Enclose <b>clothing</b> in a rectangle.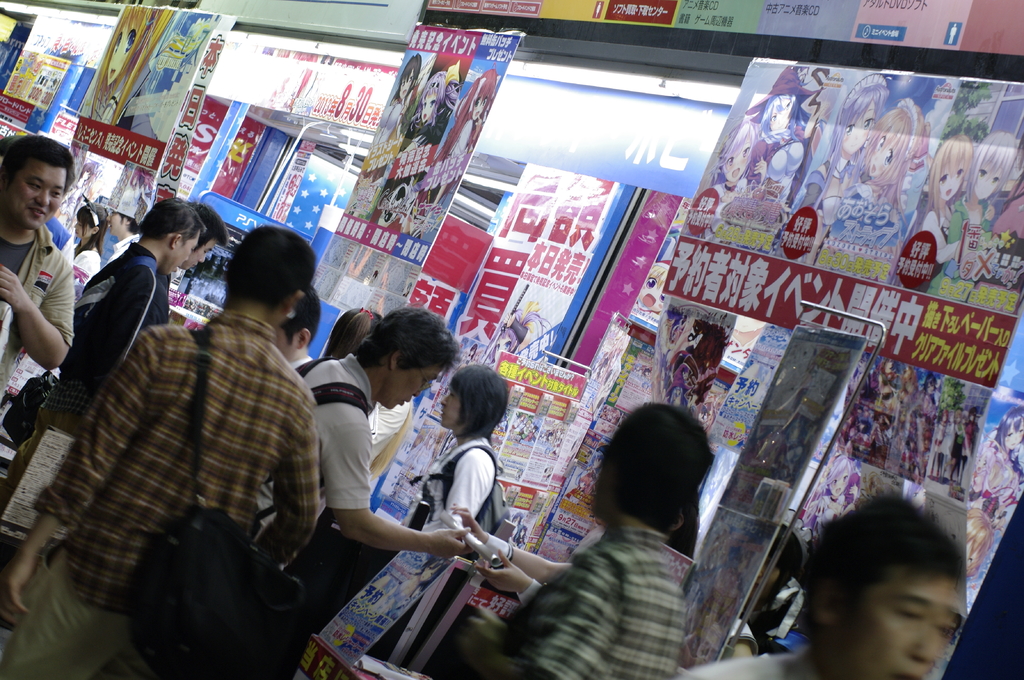
(812,494,845,542).
